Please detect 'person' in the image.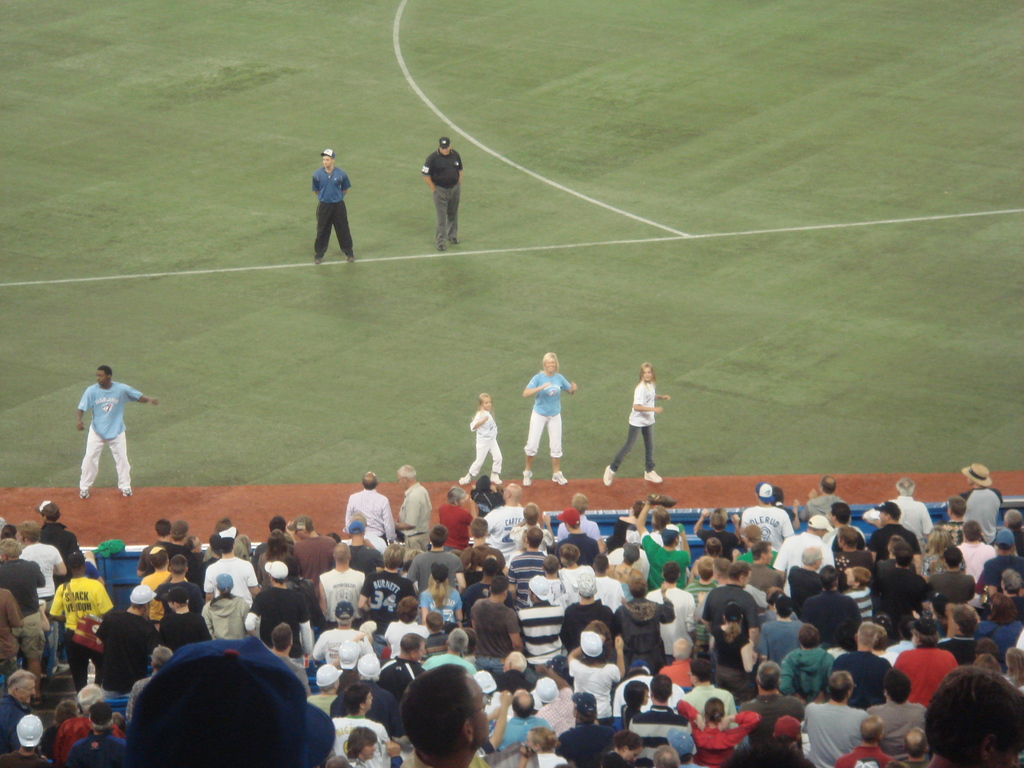
locate(776, 519, 829, 582).
